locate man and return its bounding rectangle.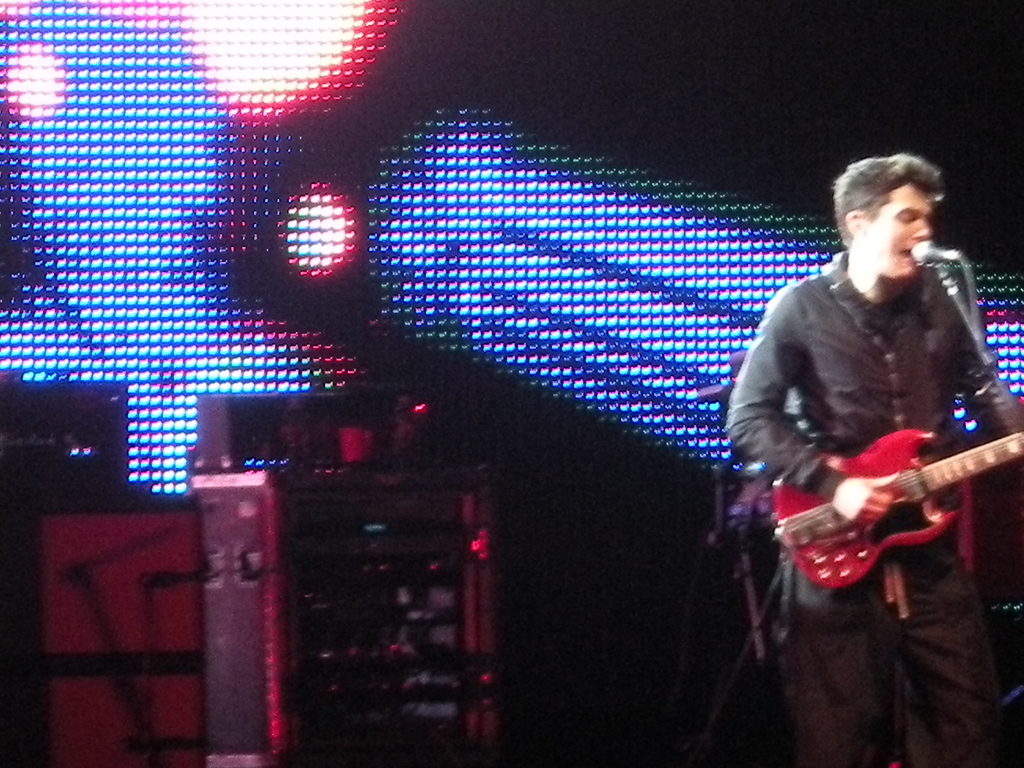
737:136:1009:693.
